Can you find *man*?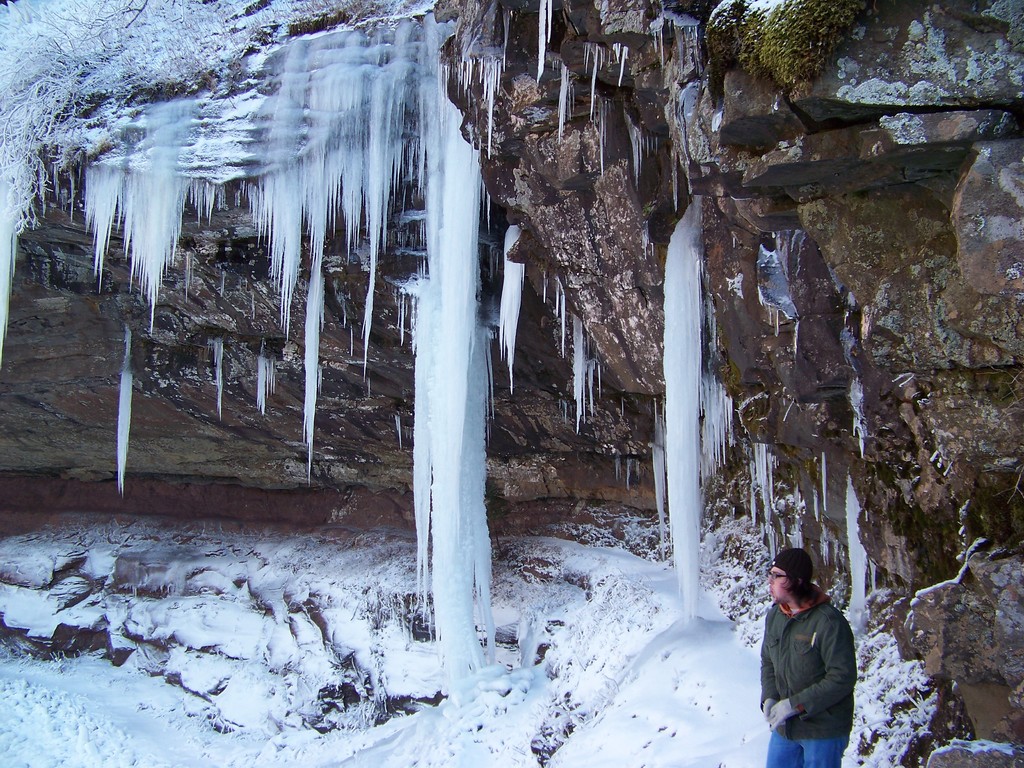
Yes, bounding box: 751, 548, 859, 767.
